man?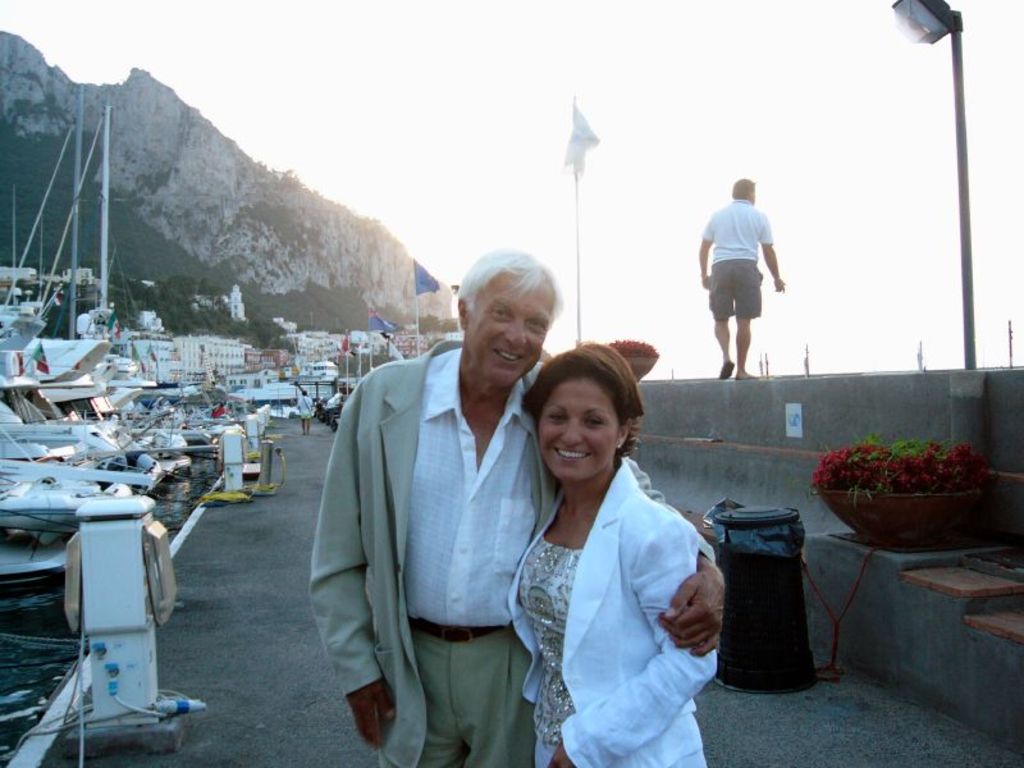
pyautogui.locateOnScreen(315, 244, 563, 756)
